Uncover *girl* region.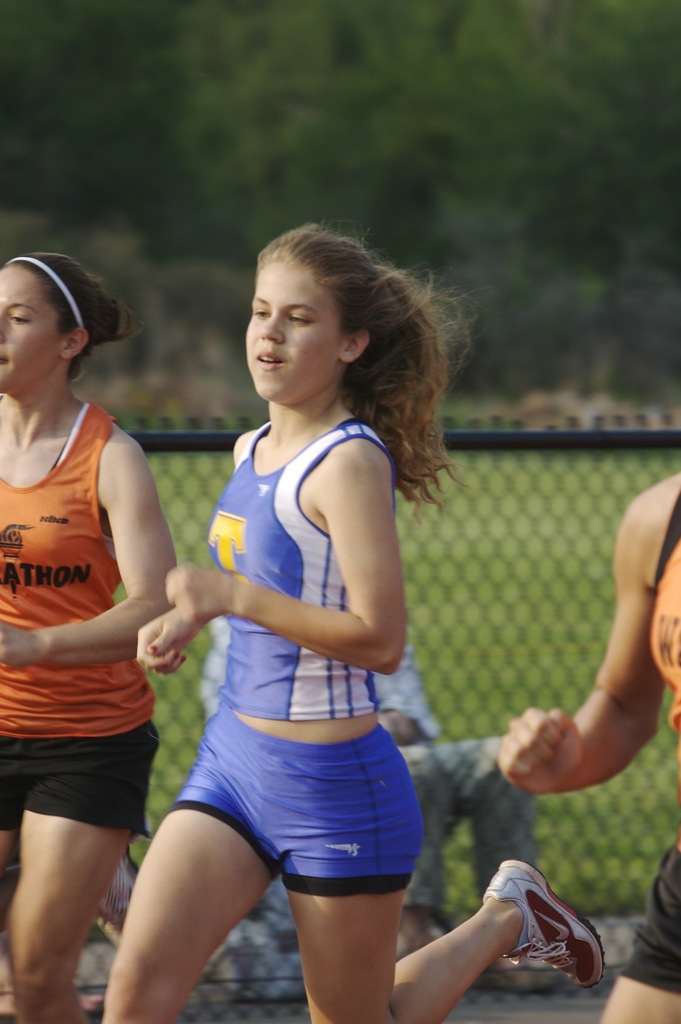
Uncovered: (0, 251, 181, 1023).
